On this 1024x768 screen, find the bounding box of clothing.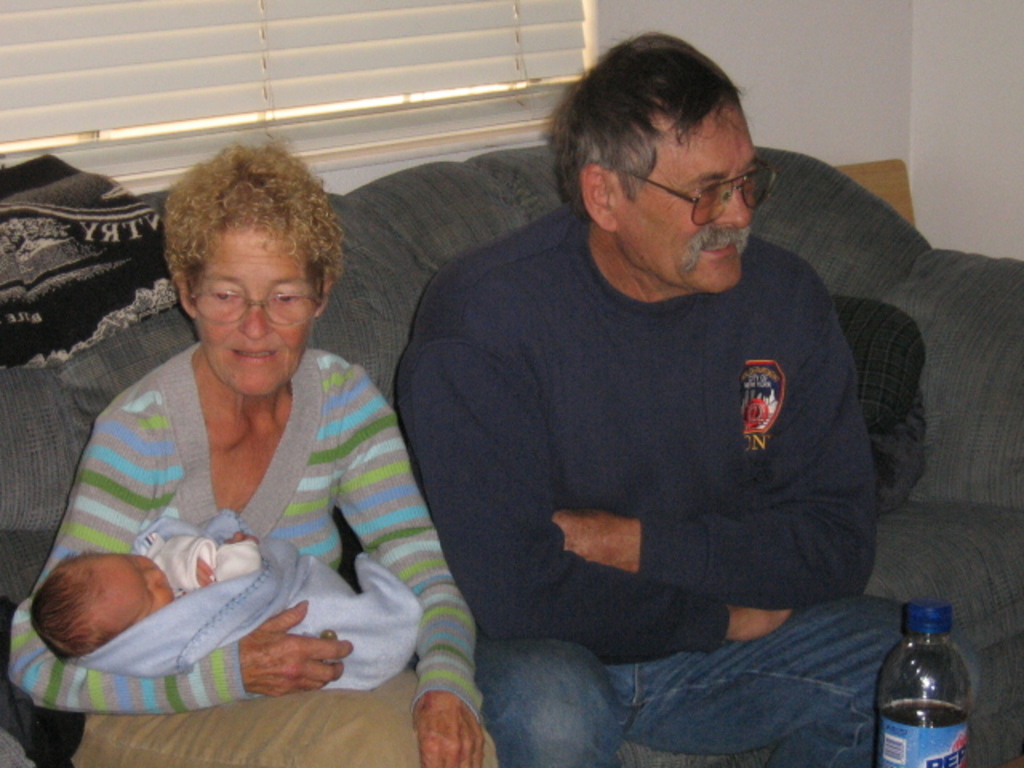
Bounding box: left=403, top=202, right=922, bottom=766.
